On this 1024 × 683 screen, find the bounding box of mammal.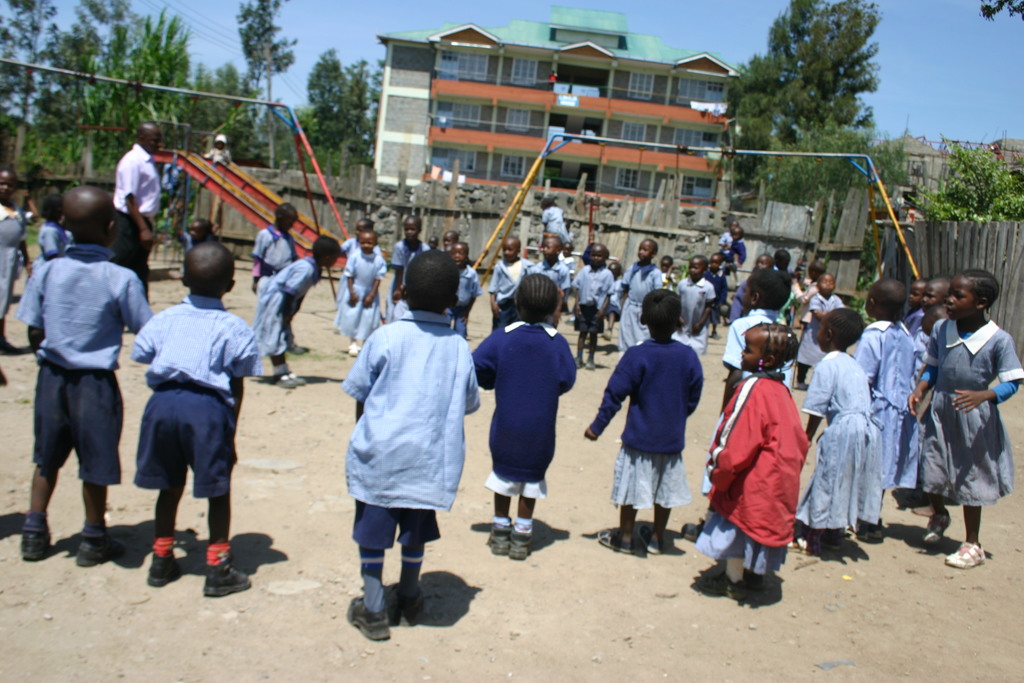
Bounding box: (left=176, top=199, right=221, bottom=251).
